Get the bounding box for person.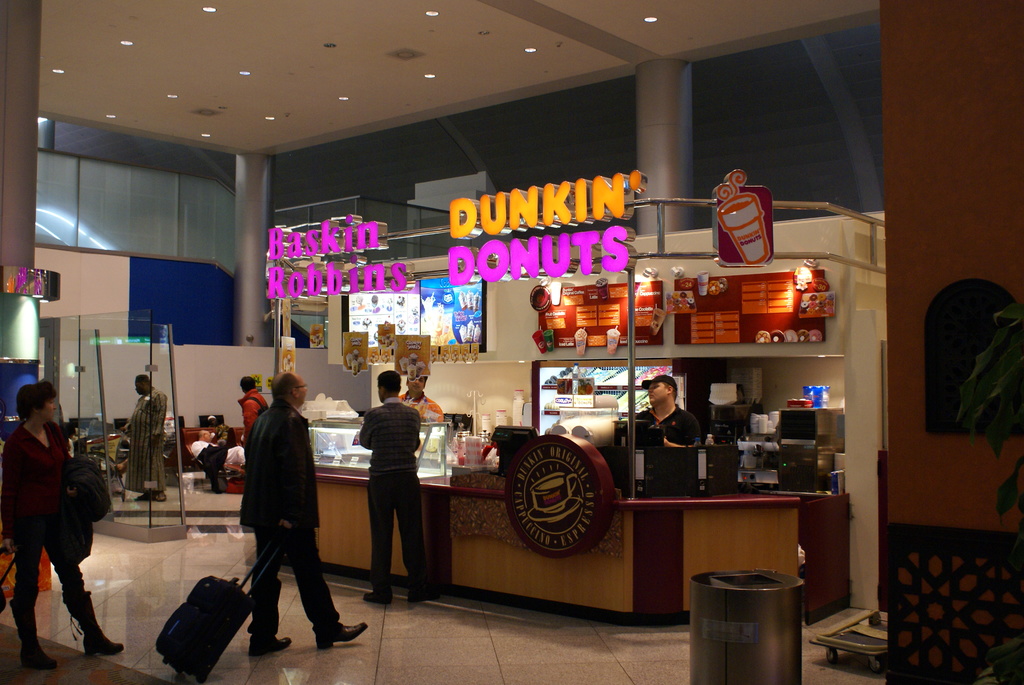
crop(193, 428, 250, 471).
